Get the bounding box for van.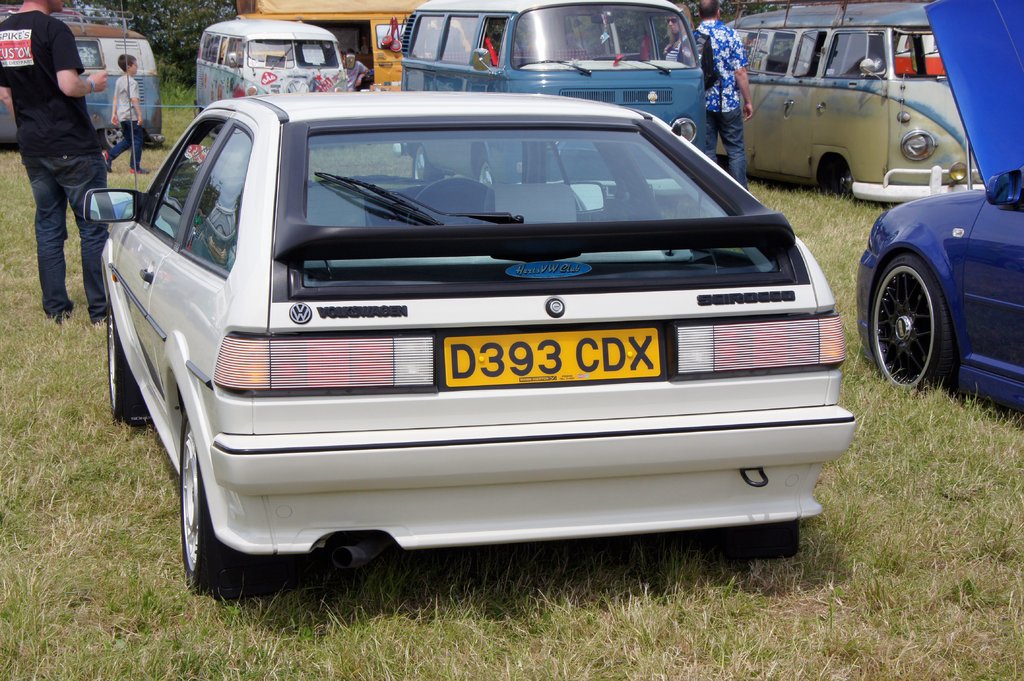
bbox=(0, 3, 163, 147).
